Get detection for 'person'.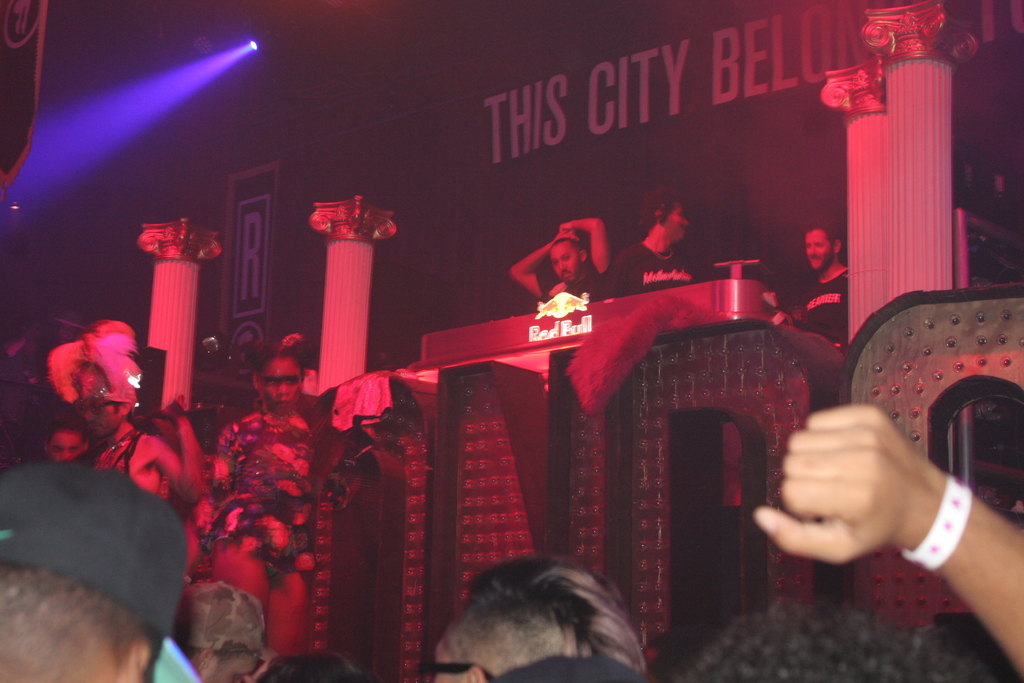
Detection: (x1=609, y1=191, x2=686, y2=293).
